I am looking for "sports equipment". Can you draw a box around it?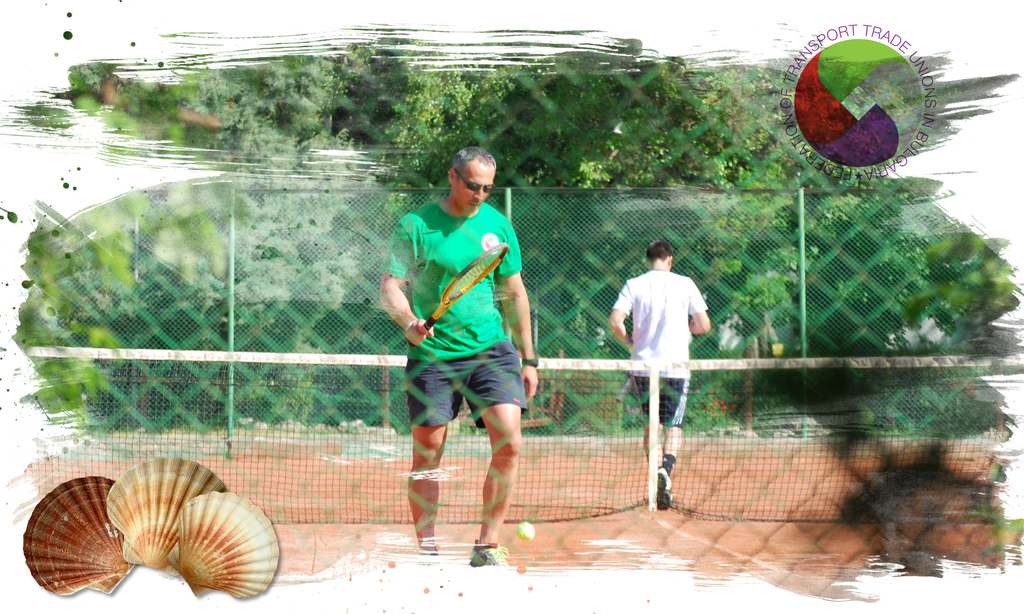
Sure, the bounding box is BBox(470, 548, 508, 570).
